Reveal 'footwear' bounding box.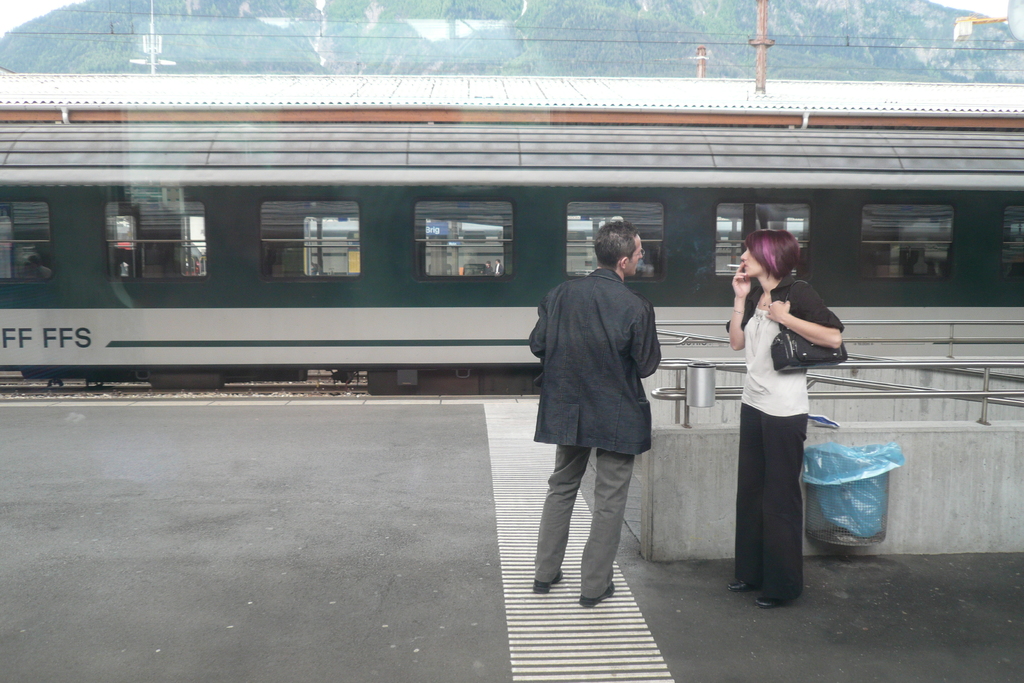
Revealed: [left=577, top=580, right=615, bottom=609].
